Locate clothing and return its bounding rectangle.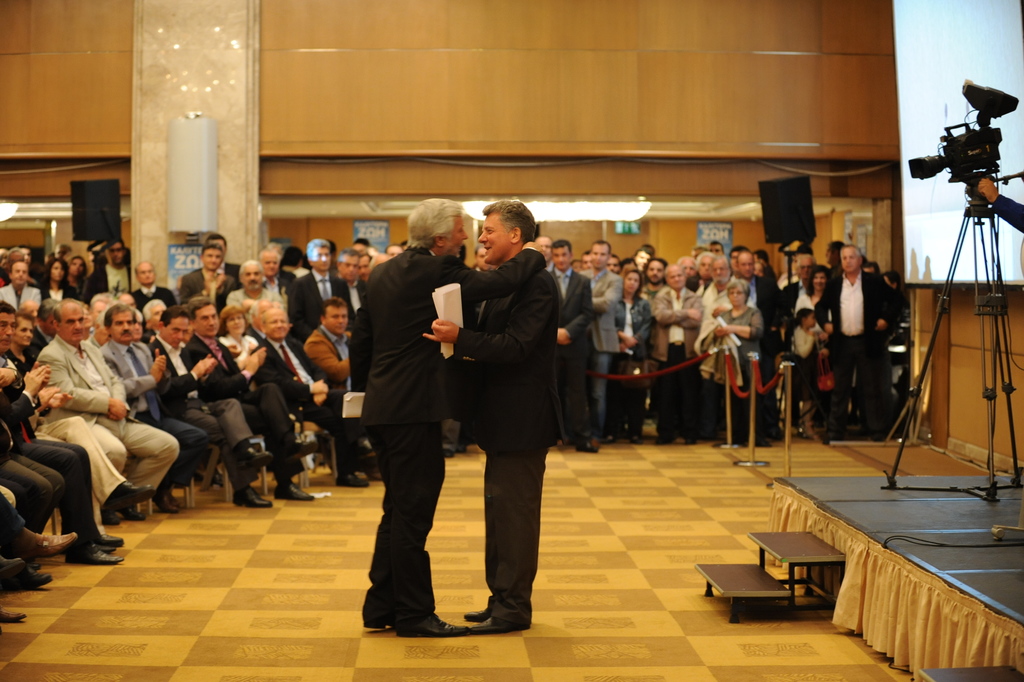
crop(36, 341, 177, 518).
